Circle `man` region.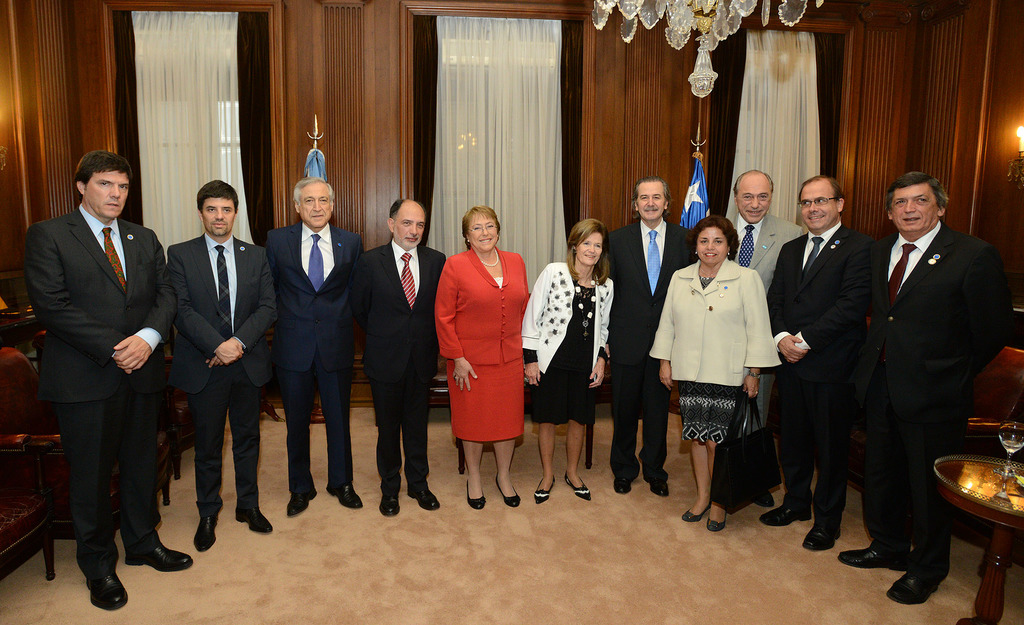
Region: <bbox>264, 177, 368, 517</bbox>.
